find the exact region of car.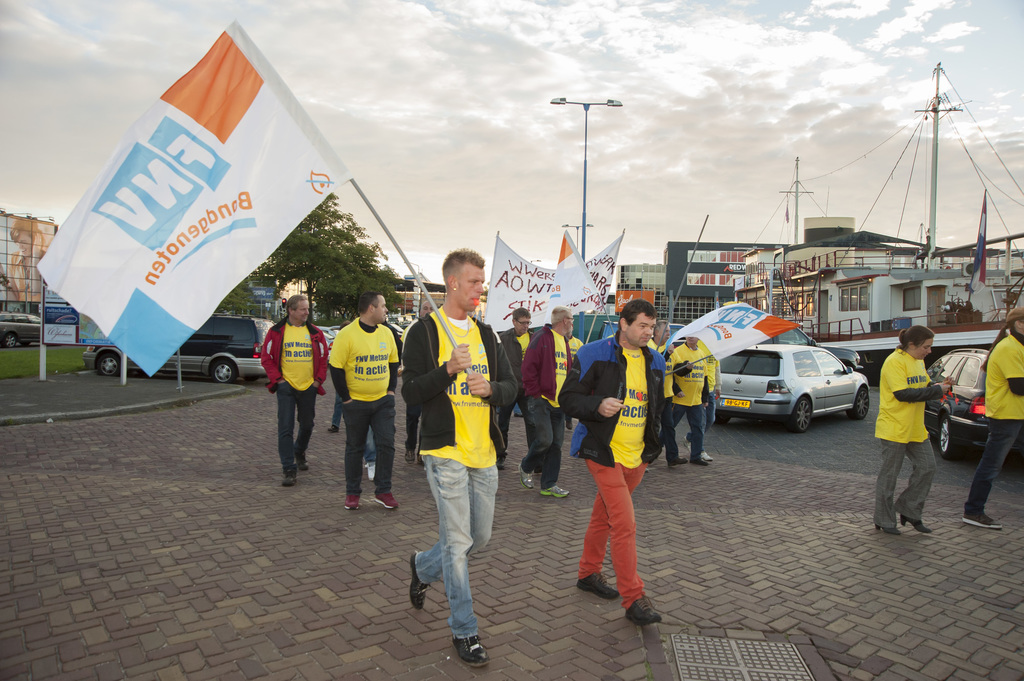
Exact region: (left=74, top=318, right=272, bottom=397).
